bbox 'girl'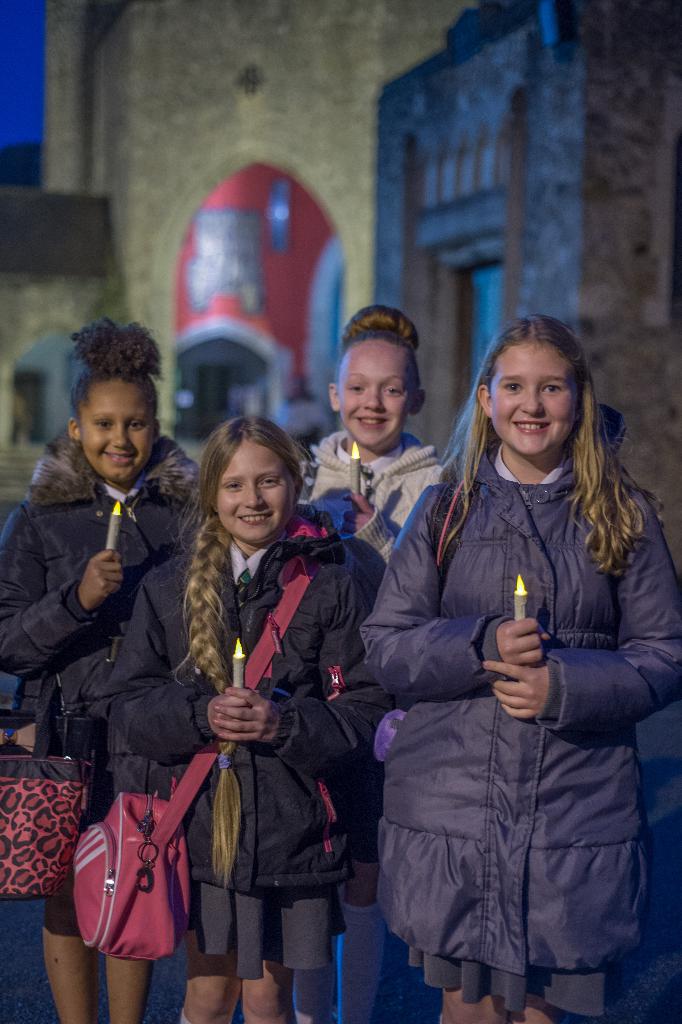
bbox=[282, 298, 439, 570]
